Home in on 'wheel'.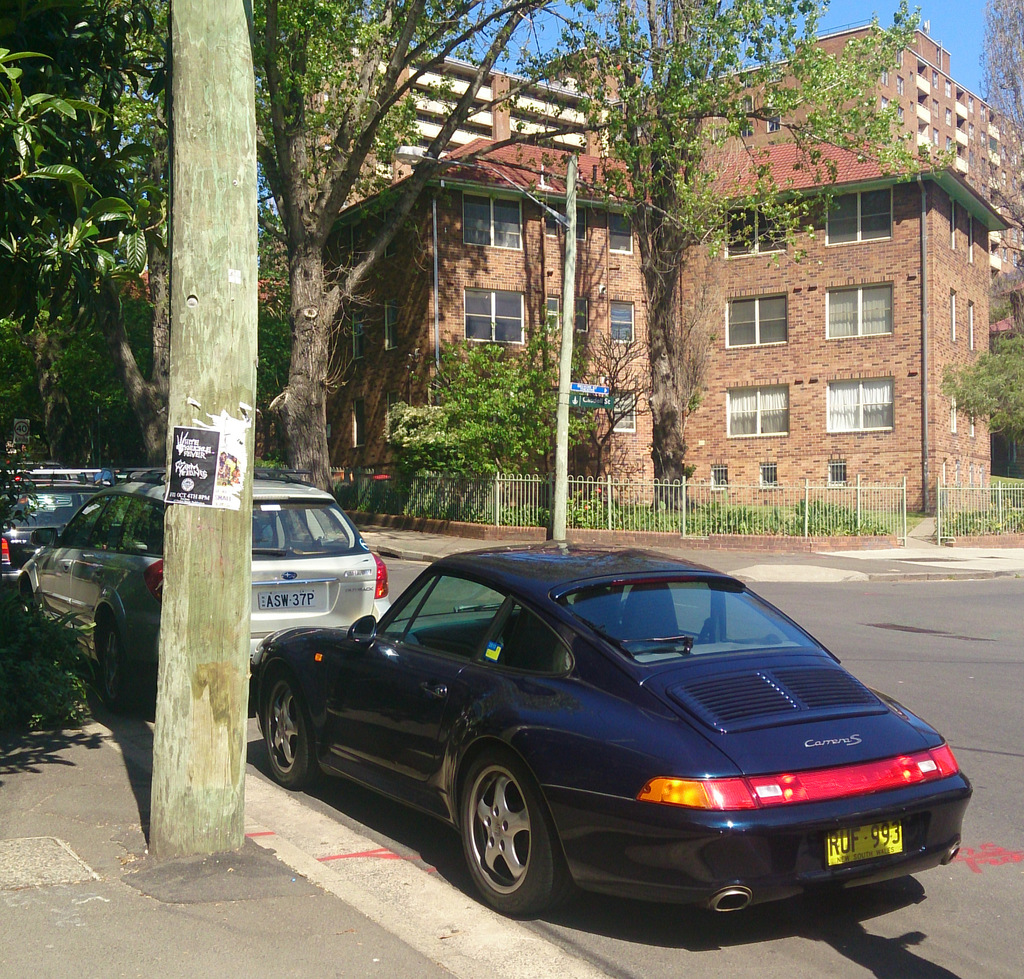
Homed in at rect(90, 616, 130, 711).
